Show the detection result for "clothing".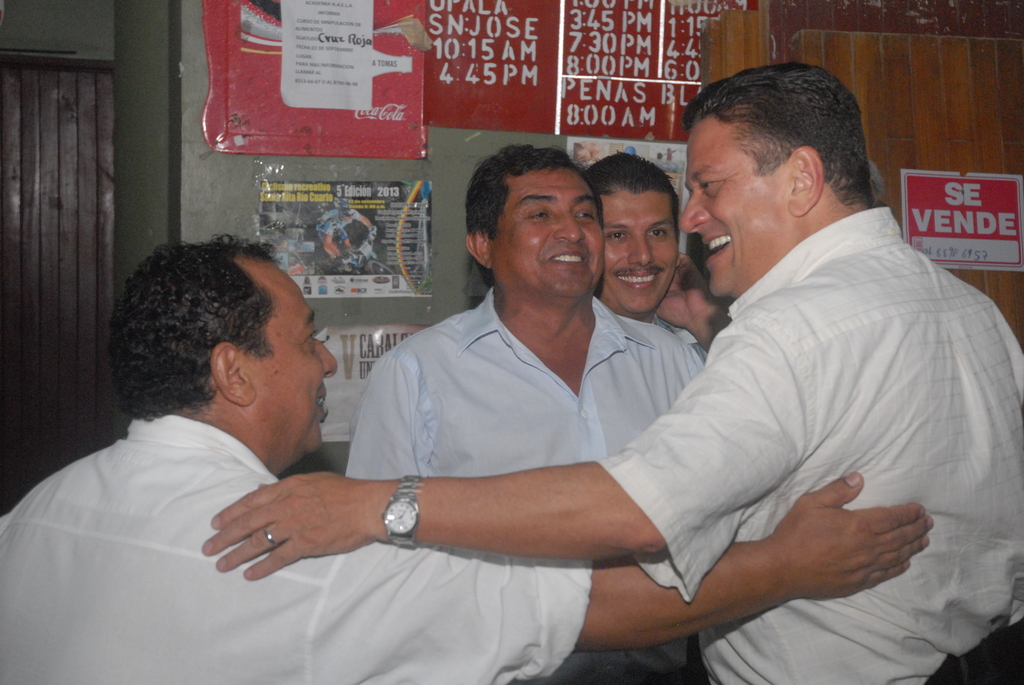
593 207 1023 684.
